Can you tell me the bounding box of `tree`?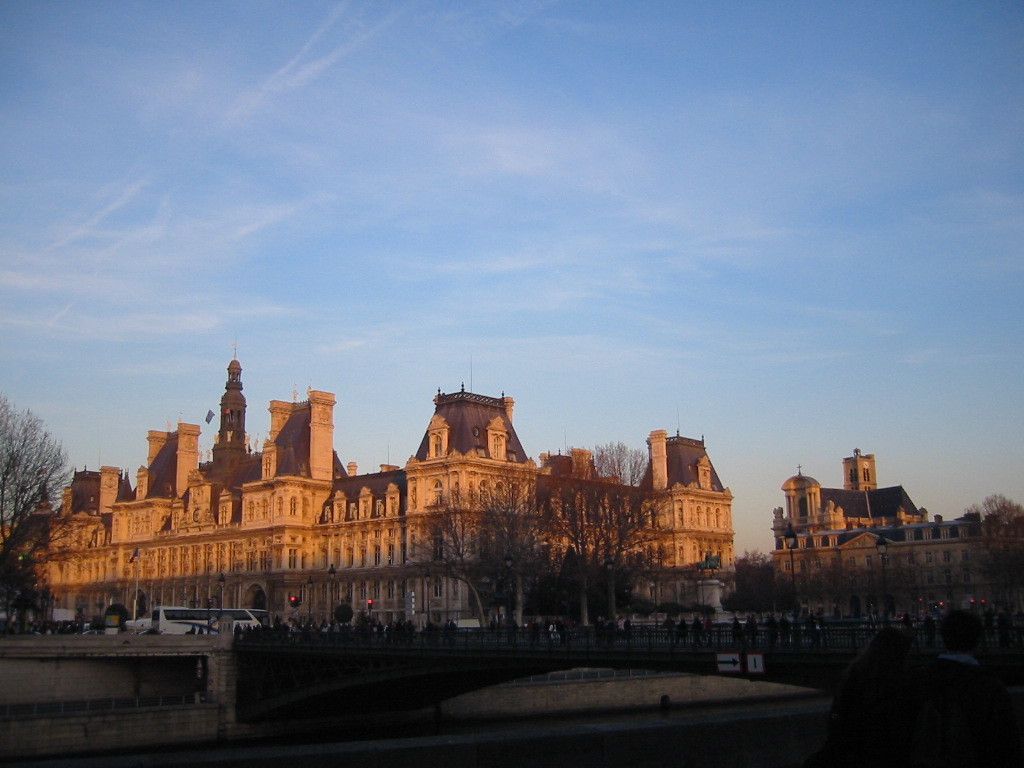
(left=397, top=471, right=552, bottom=642).
